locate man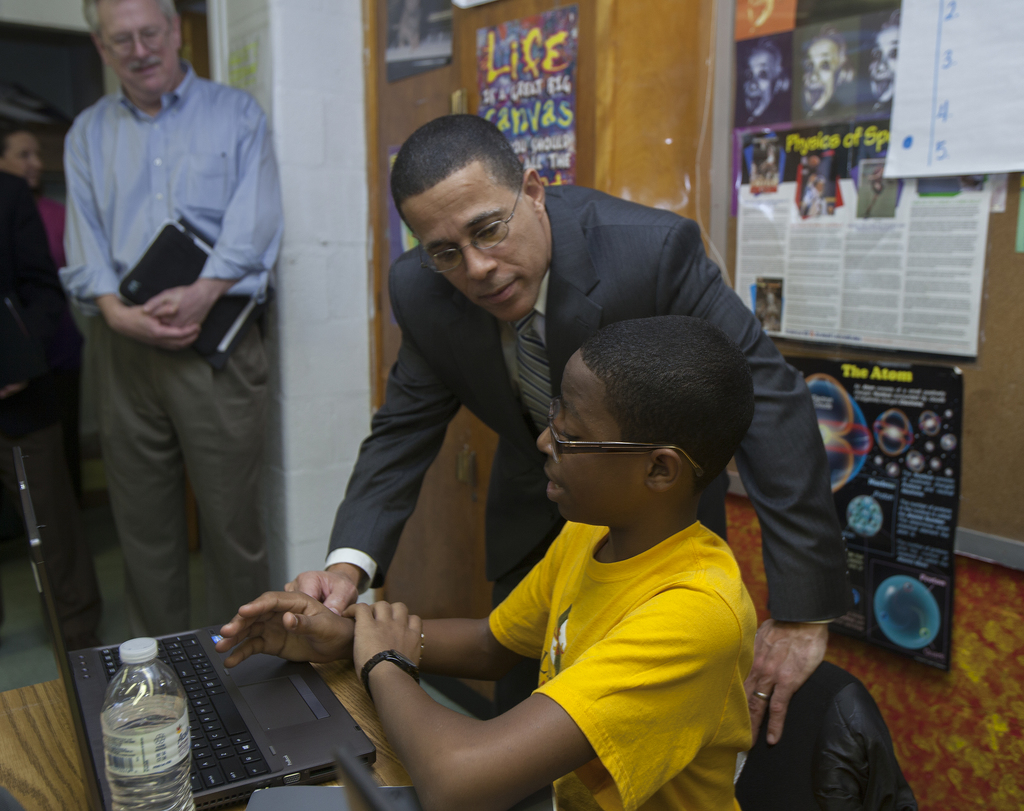
pyautogui.locateOnScreen(737, 40, 782, 122)
